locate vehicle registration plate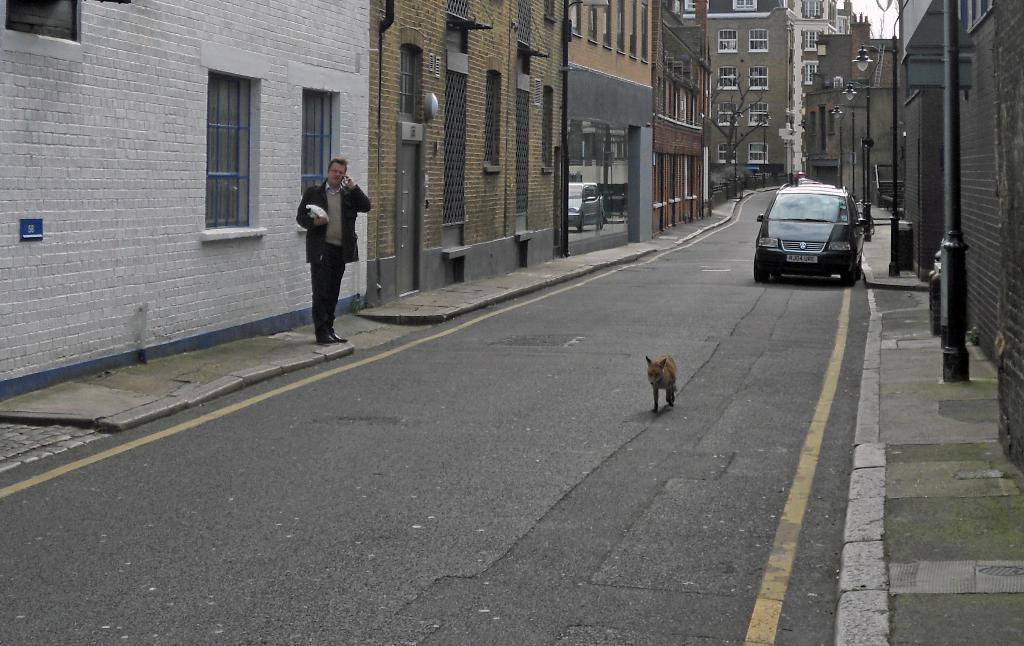
locate(785, 254, 820, 264)
